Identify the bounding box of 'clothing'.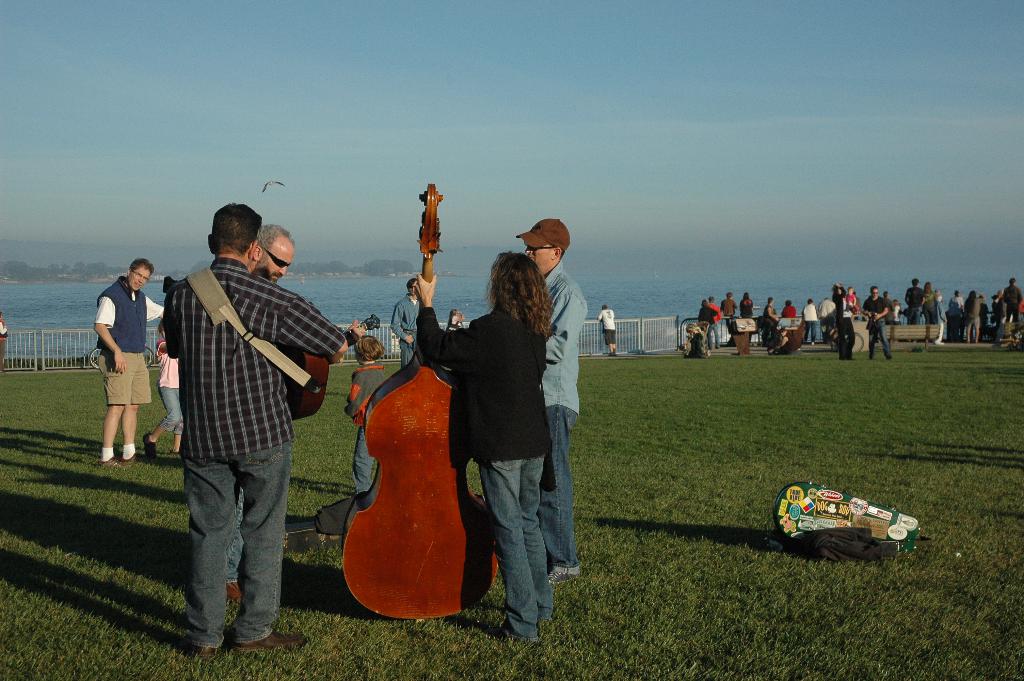
left=945, top=293, right=968, bottom=349.
